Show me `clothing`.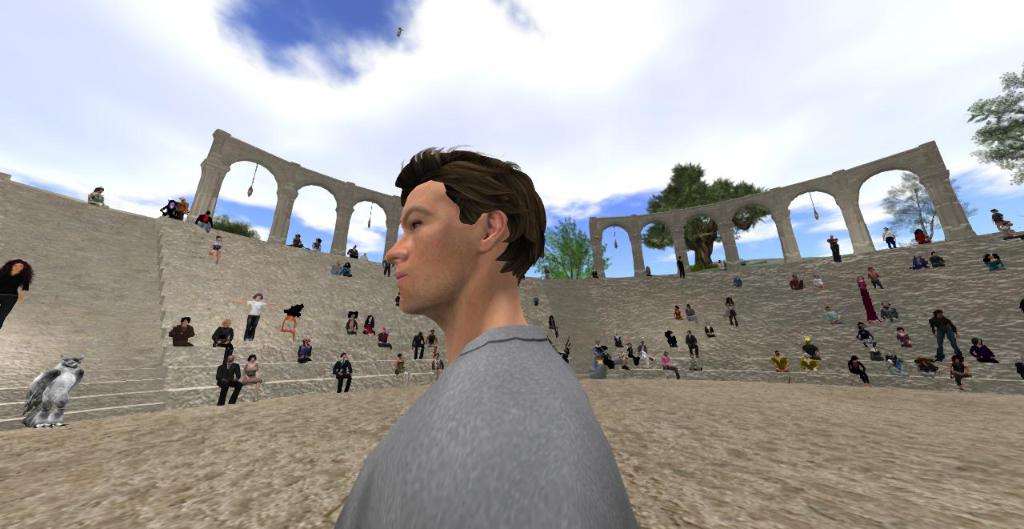
`clothing` is here: Rect(829, 239, 840, 259).
